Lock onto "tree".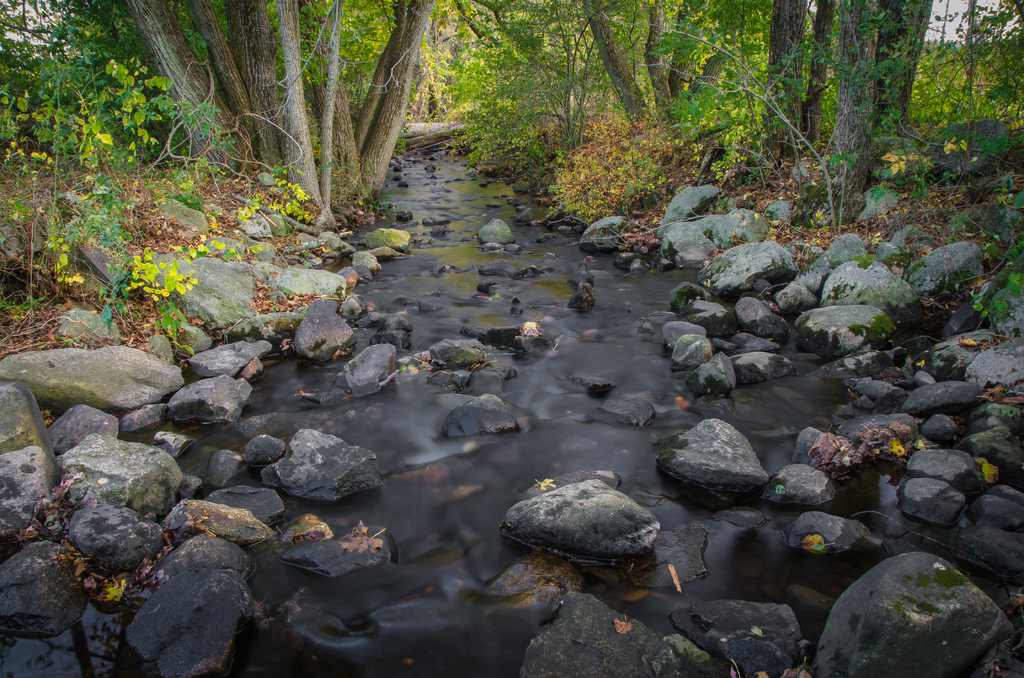
Locked: {"left": 760, "top": 0, "right": 812, "bottom": 141}.
